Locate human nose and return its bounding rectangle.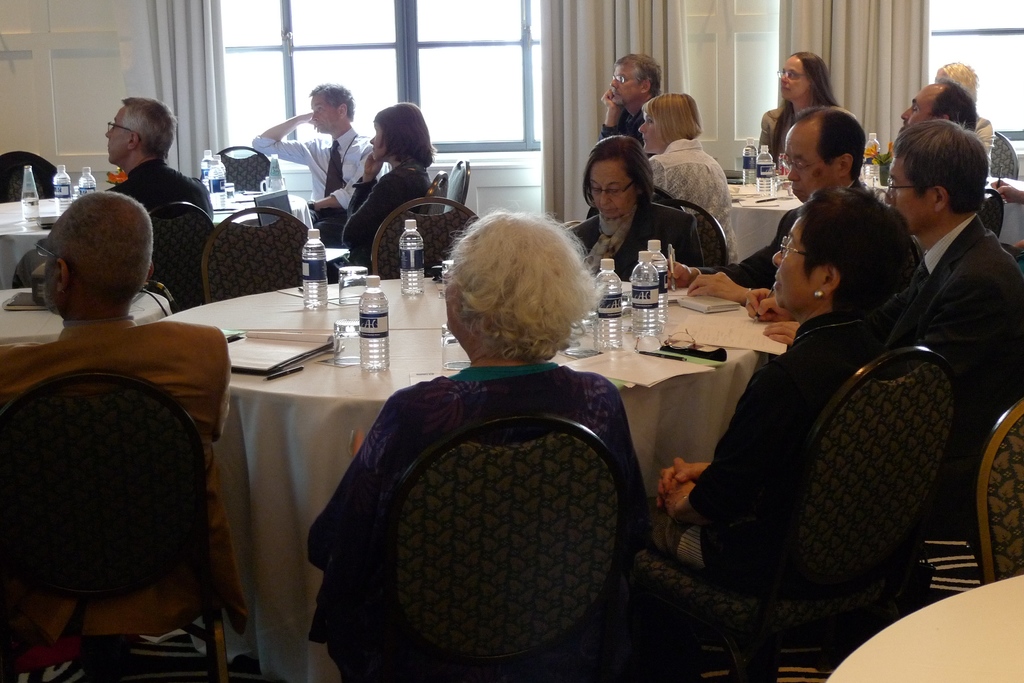
x1=611, y1=79, x2=618, y2=88.
